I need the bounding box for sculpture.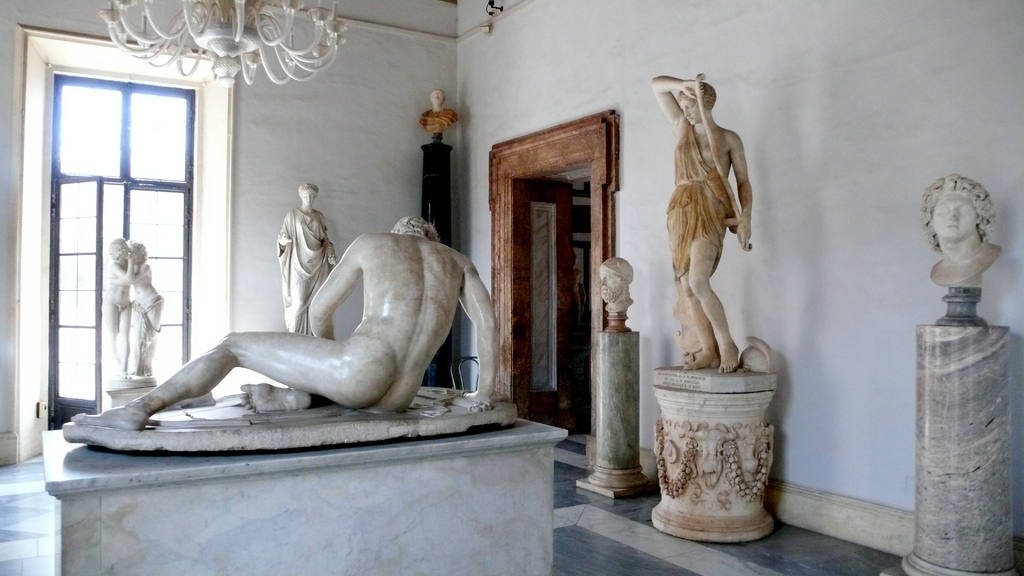
Here it is: {"x1": 100, "y1": 237, "x2": 155, "y2": 395}.
